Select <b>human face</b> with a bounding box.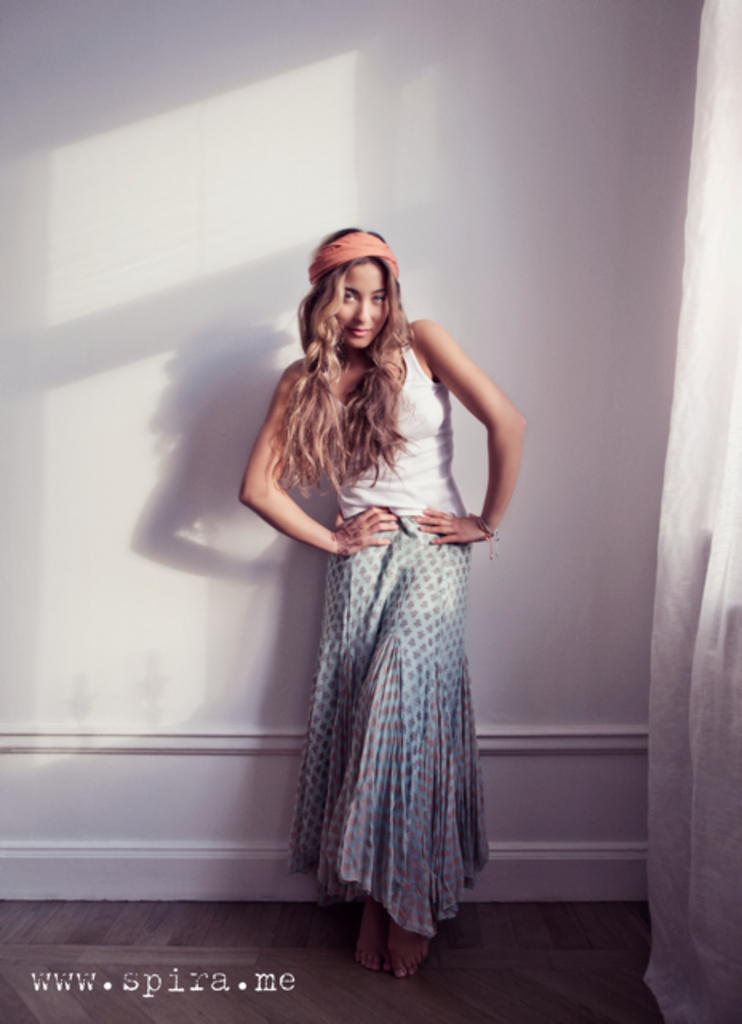
x1=331 y1=264 x2=389 y2=347.
